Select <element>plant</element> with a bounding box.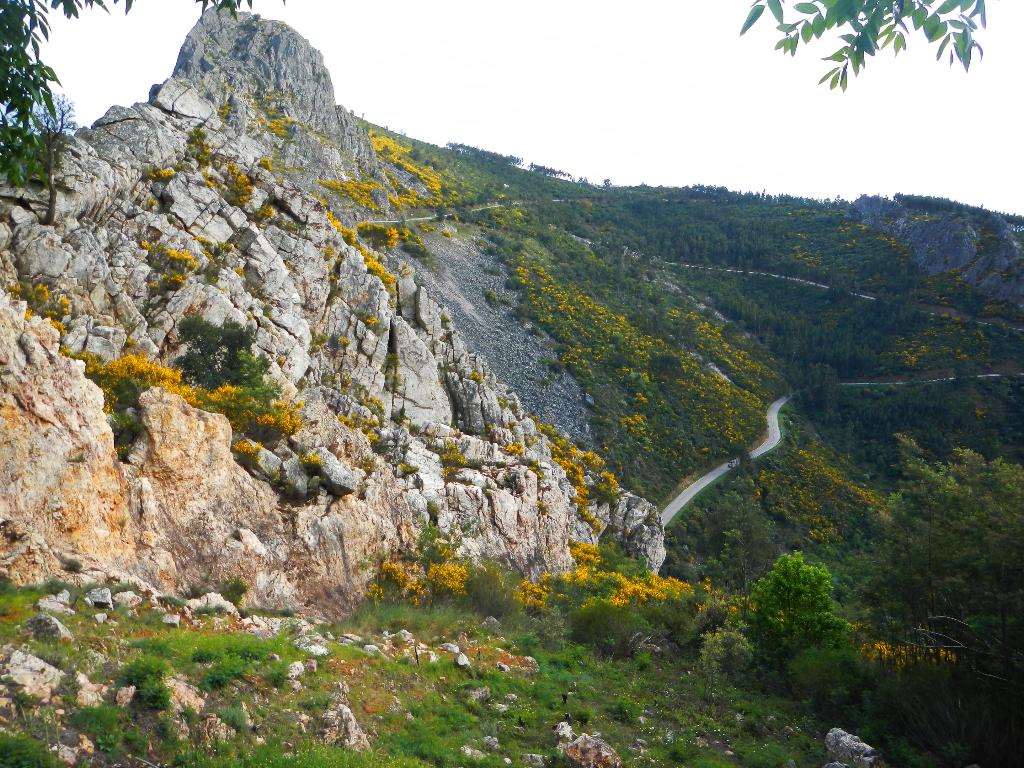
Rect(406, 421, 423, 438).
